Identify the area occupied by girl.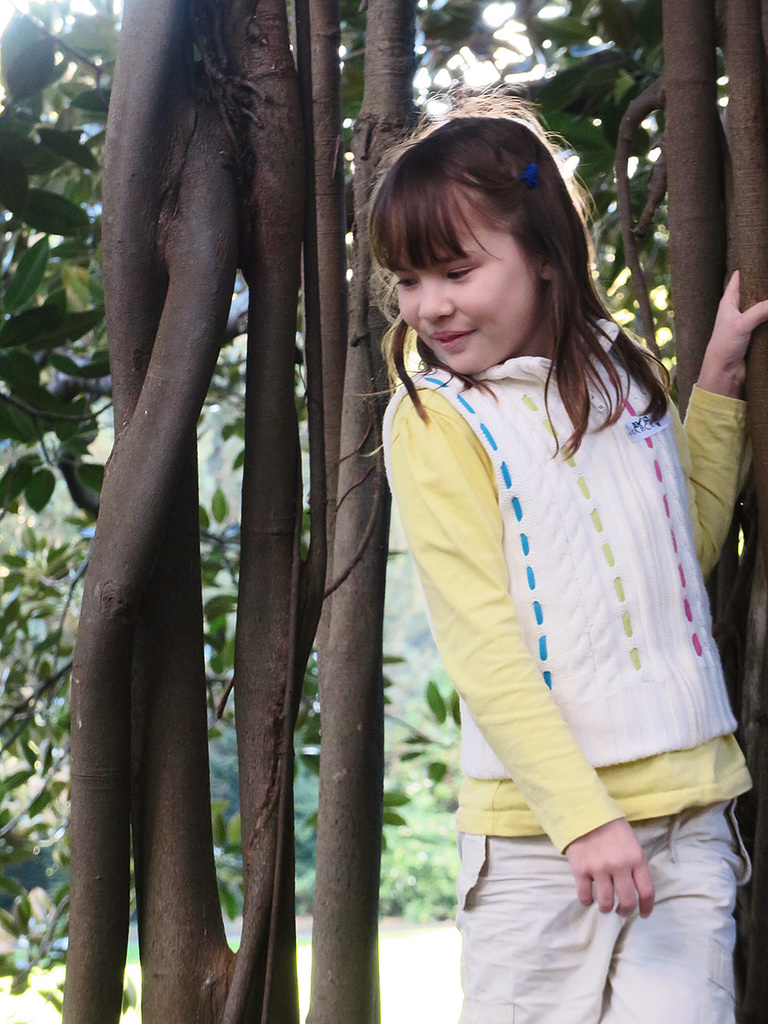
Area: detection(350, 74, 767, 1023).
